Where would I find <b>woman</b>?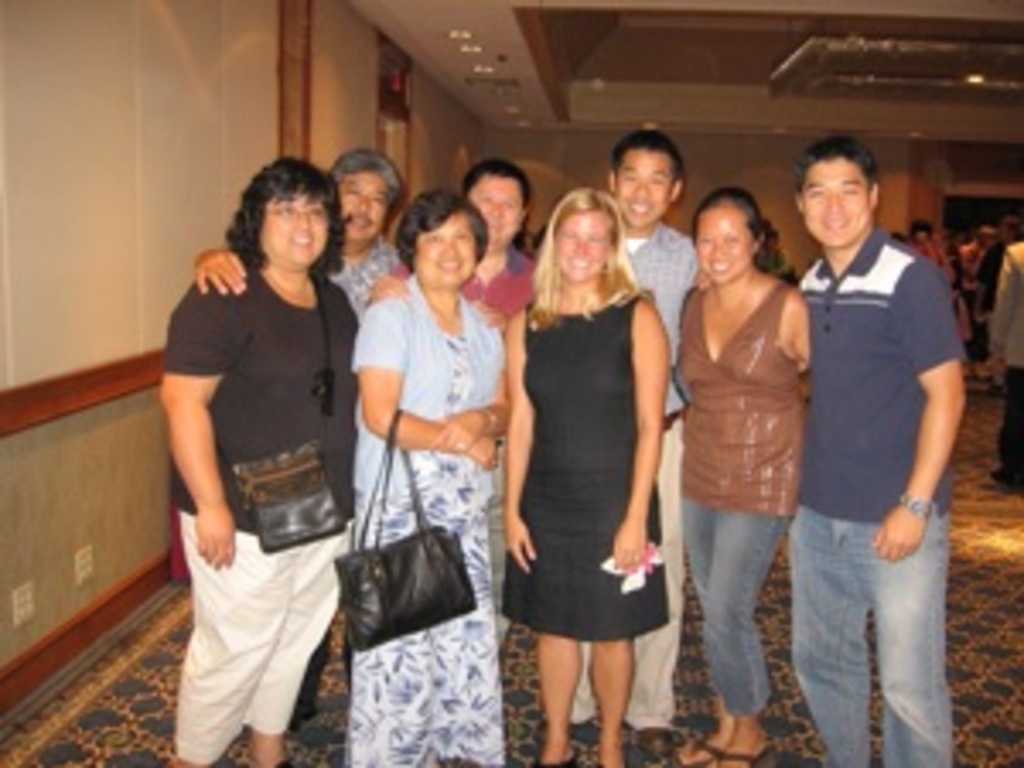
At region(157, 154, 358, 765).
